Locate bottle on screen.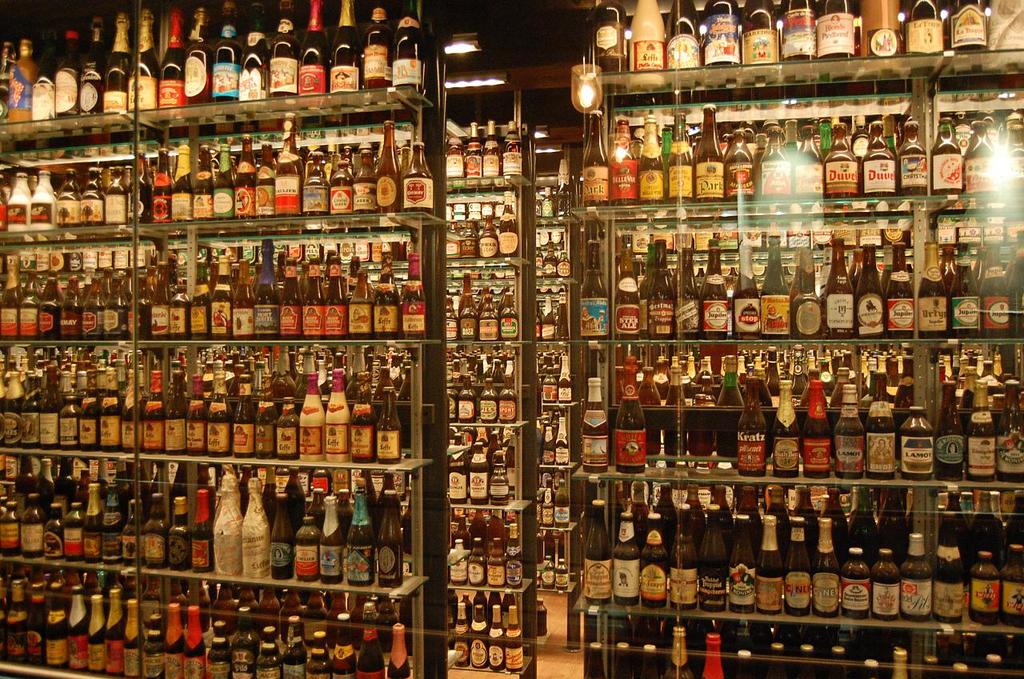
On screen at select_region(78, 380, 97, 455).
